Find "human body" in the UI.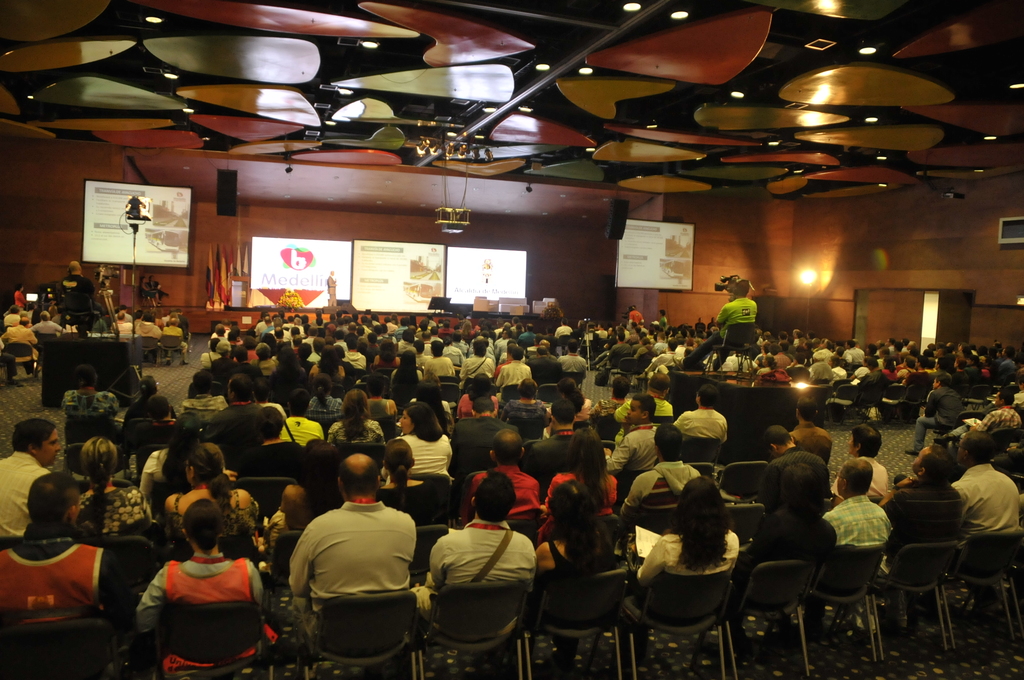
UI element at bbox(136, 521, 267, 670).
